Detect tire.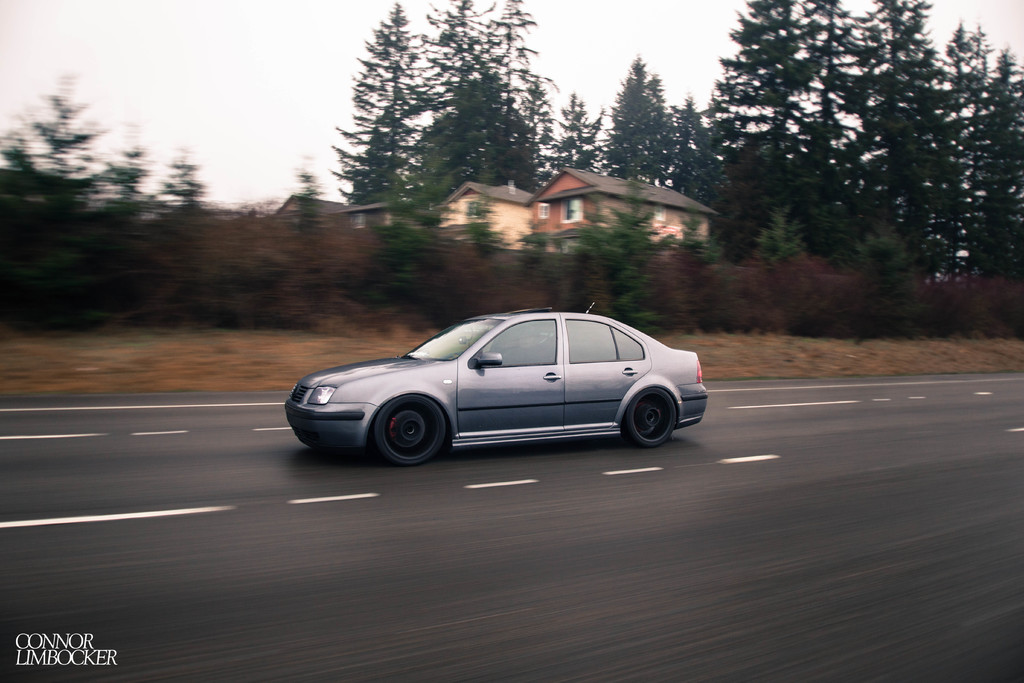
Detected at BBox(622, 388, 677, 449).
